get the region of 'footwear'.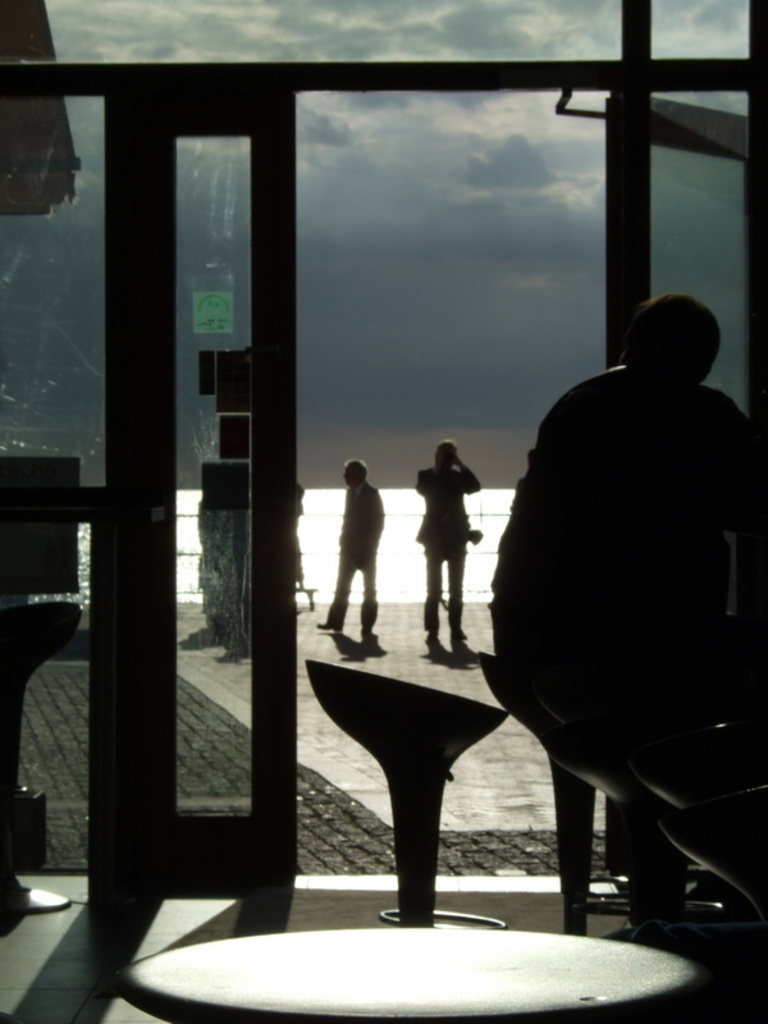
{"x1": 362, "y1": 599, "x2": 376, "y2": 644}.
